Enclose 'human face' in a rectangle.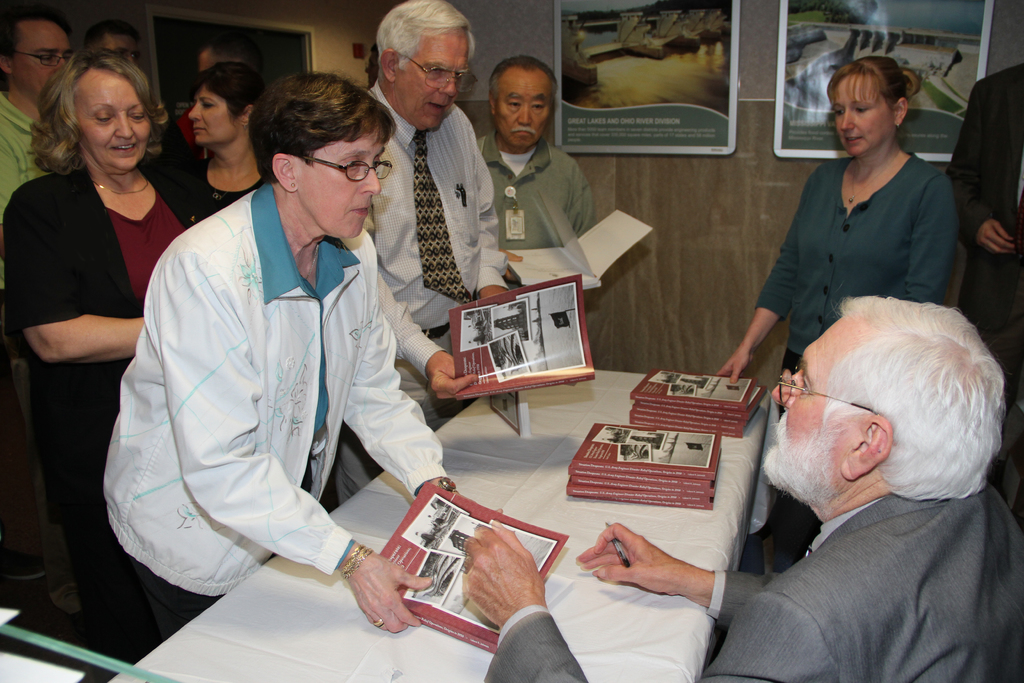
829,73,897,163.
